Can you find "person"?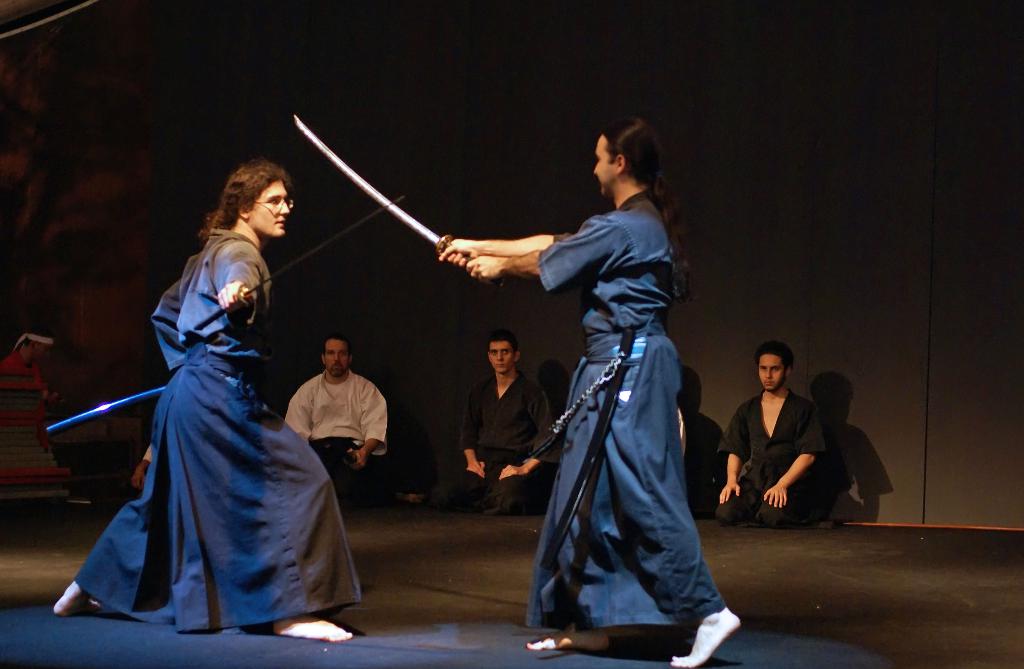
Yes, bounding box: (x1=53, y1=155, x2=362, y2=643).
